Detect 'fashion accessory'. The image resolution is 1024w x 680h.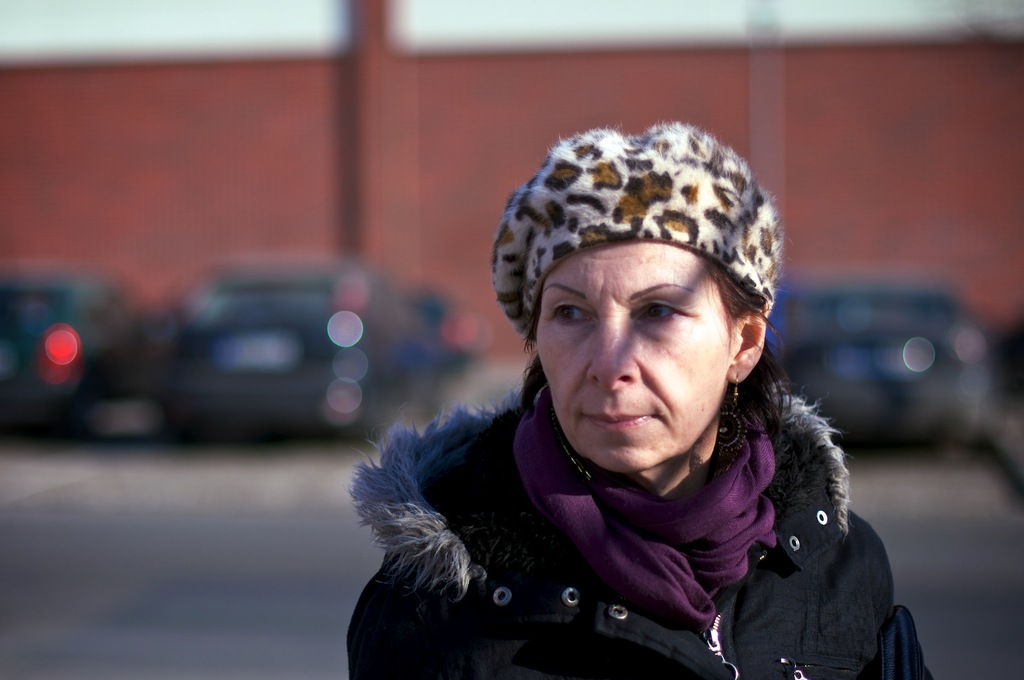
x1=716 y1=372 x2=748 y2=467.
